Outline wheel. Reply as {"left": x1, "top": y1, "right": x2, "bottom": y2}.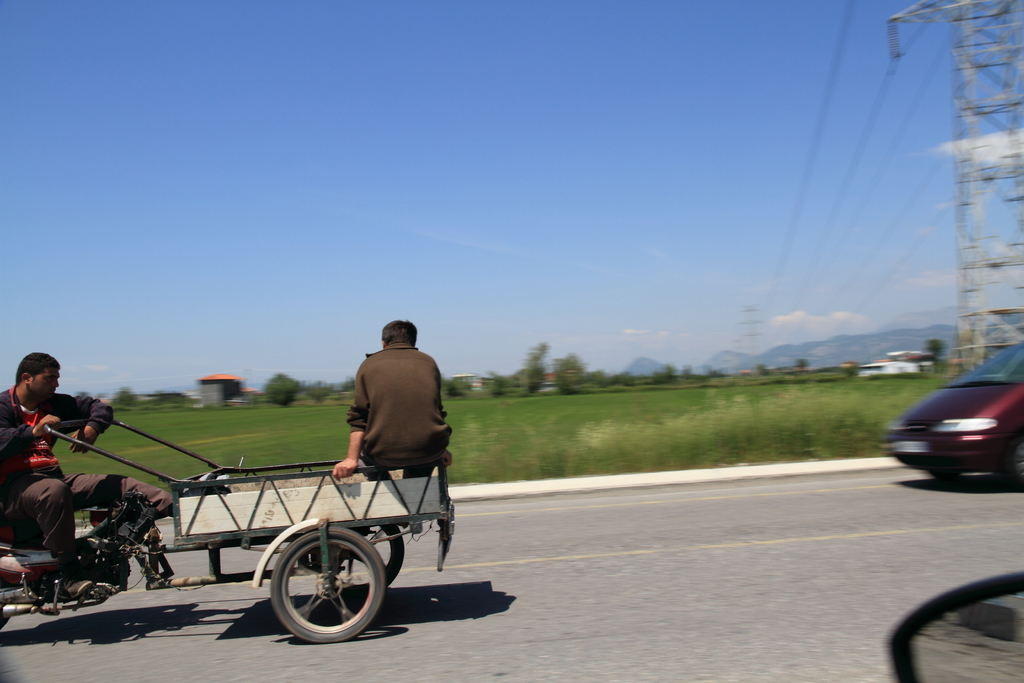
{"left": 303, "top": 523, "right": 405, "bottom": 595}.
